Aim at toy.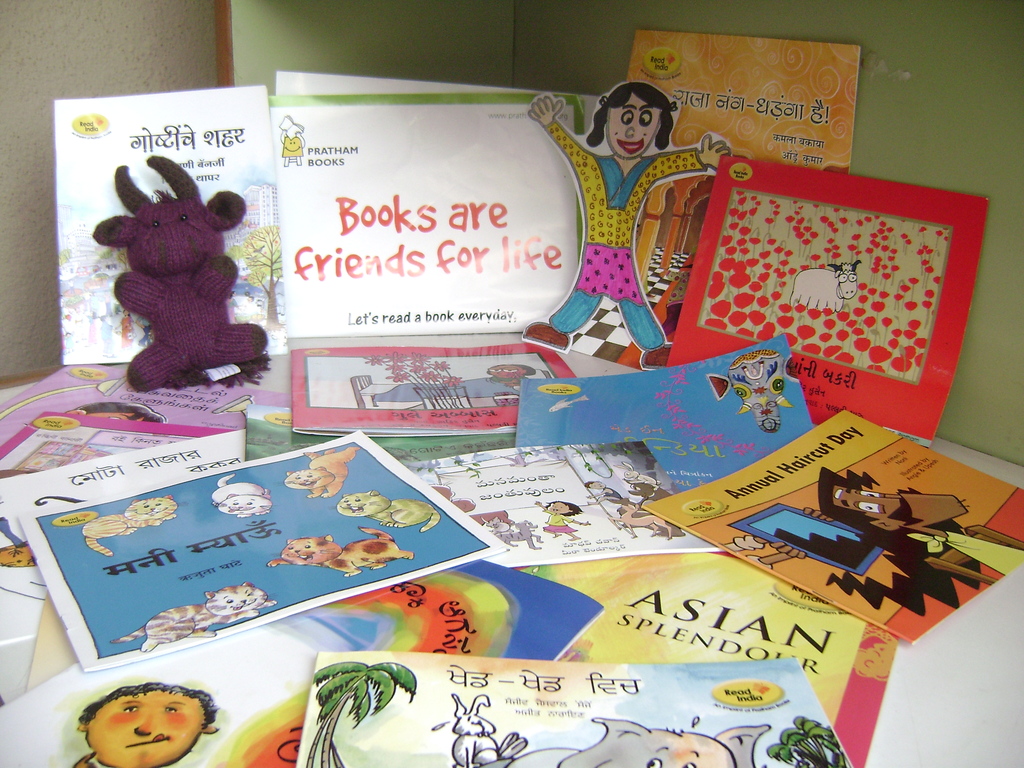
Aimed at <region>812, 461, 1023, 596</region>.
